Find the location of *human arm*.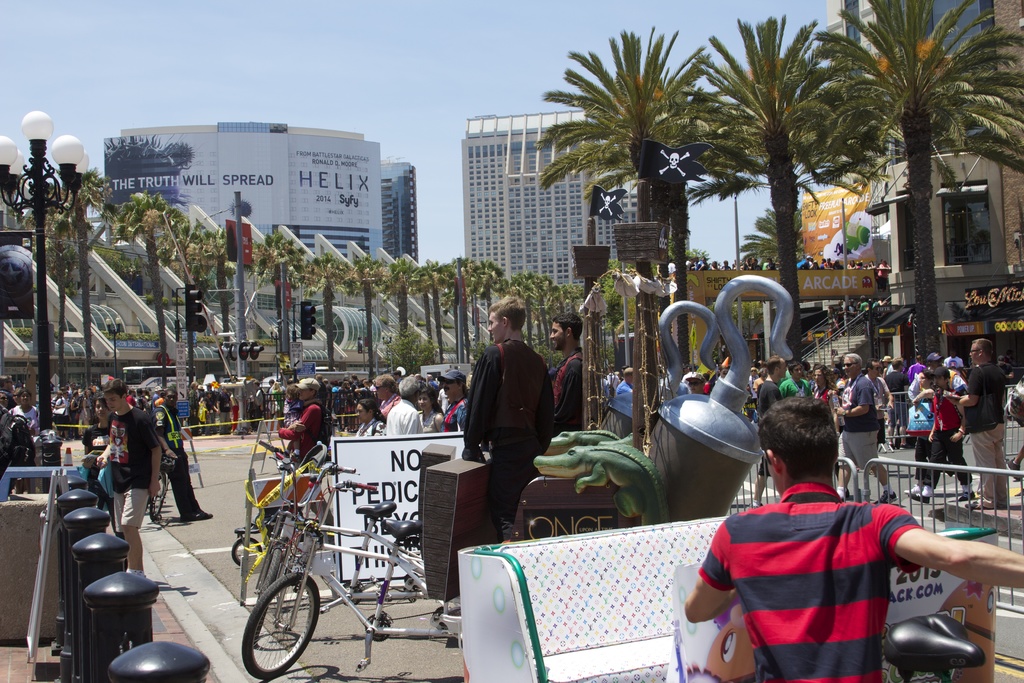
Location: l=458, t=348, r=504, b=459.
